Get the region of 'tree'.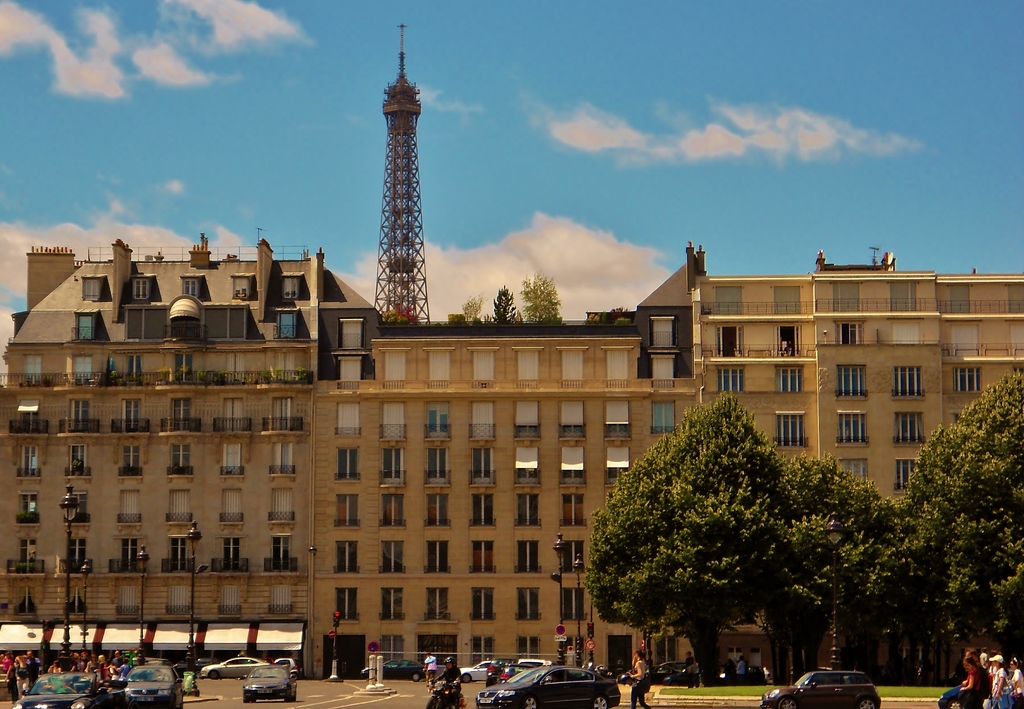
516,273,559,325.
